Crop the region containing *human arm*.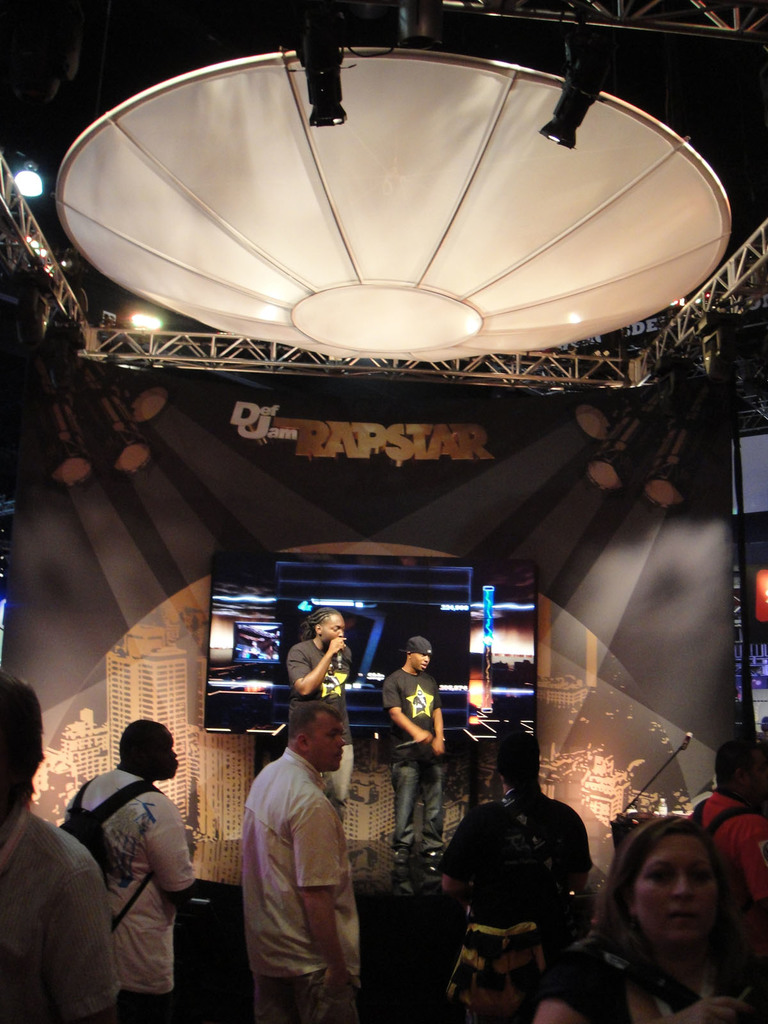
Crop region: 377,685,435,739.
